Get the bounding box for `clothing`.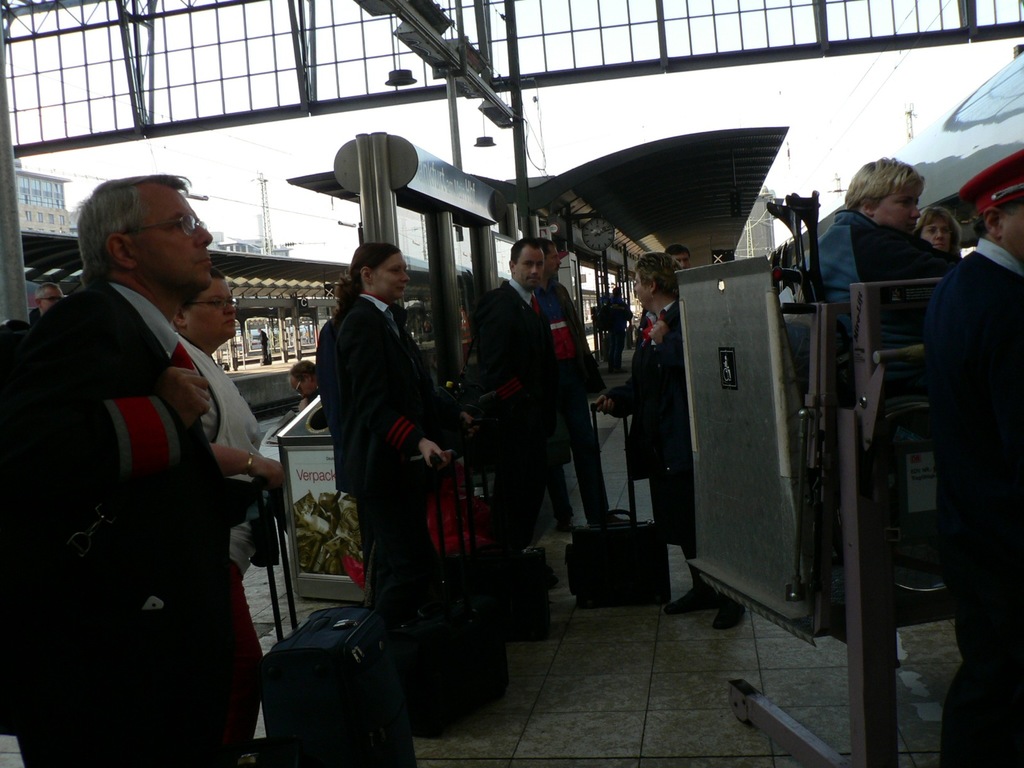
BBox(469, 273, 579, 566).
